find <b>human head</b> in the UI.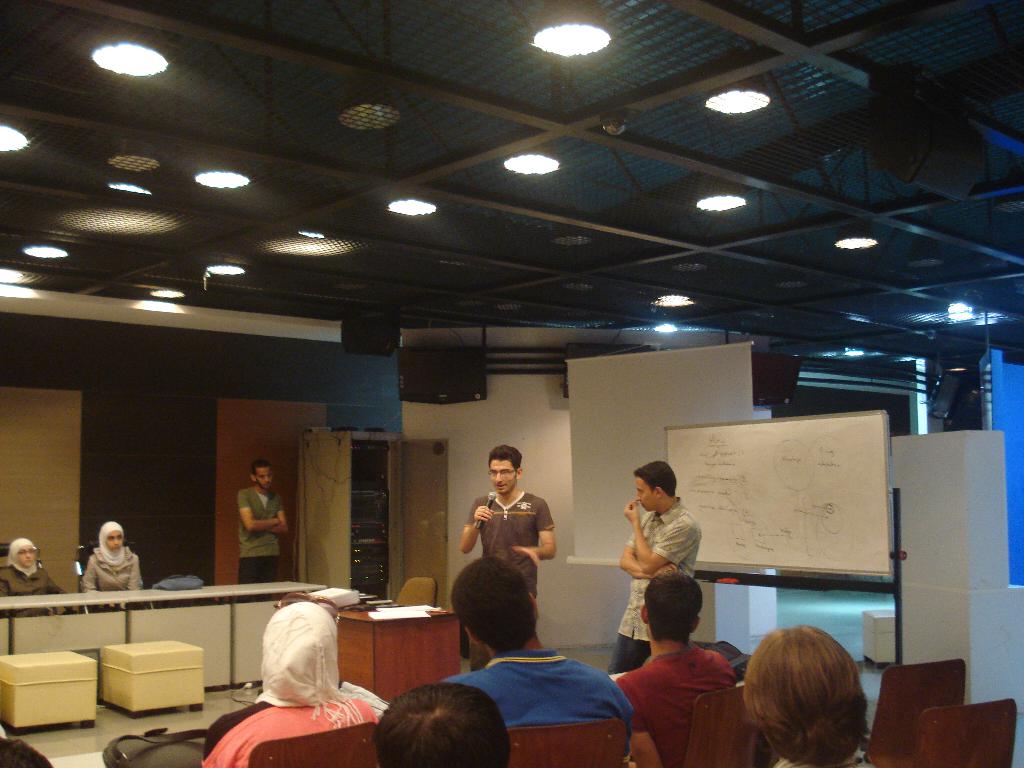
UI element at [left=9, top=535, right=41, bottom=572].
